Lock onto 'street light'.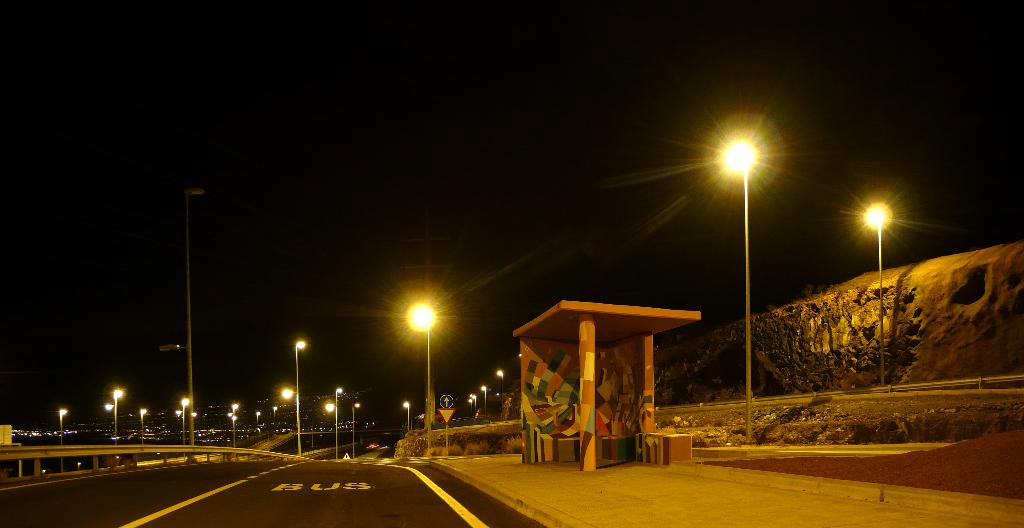
Locked: x1=323 y1=385 x2=343 y2=466.
